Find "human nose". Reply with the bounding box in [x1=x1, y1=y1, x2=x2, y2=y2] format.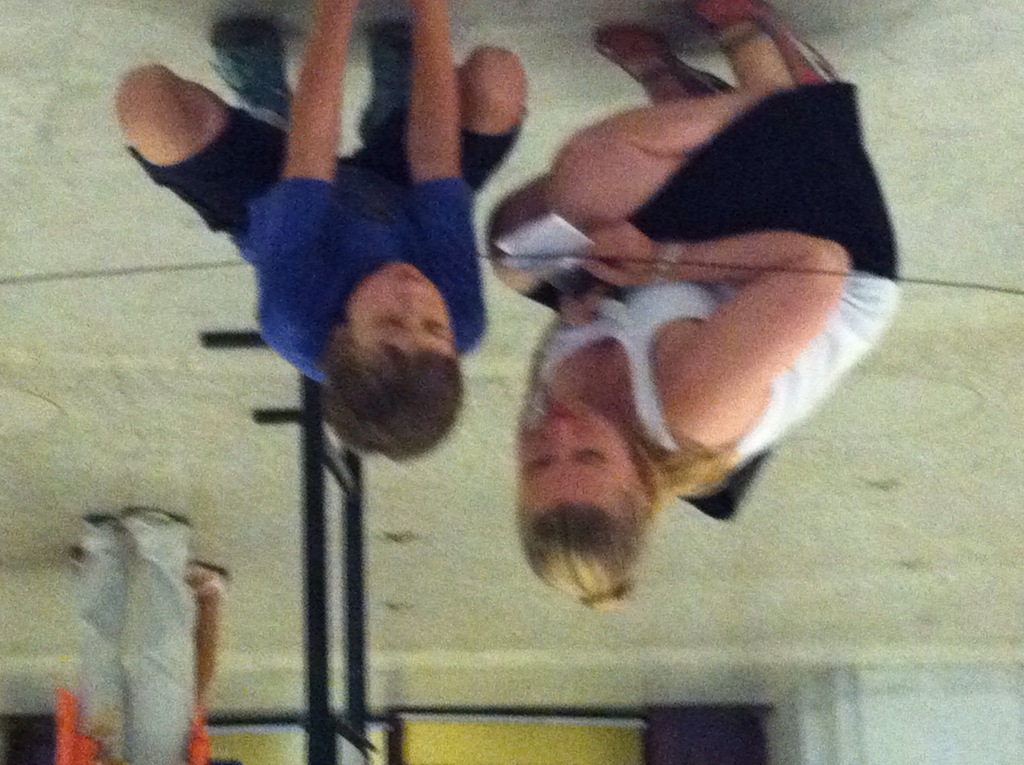
[x1=395, y1=277, x2=420, y2=303].
